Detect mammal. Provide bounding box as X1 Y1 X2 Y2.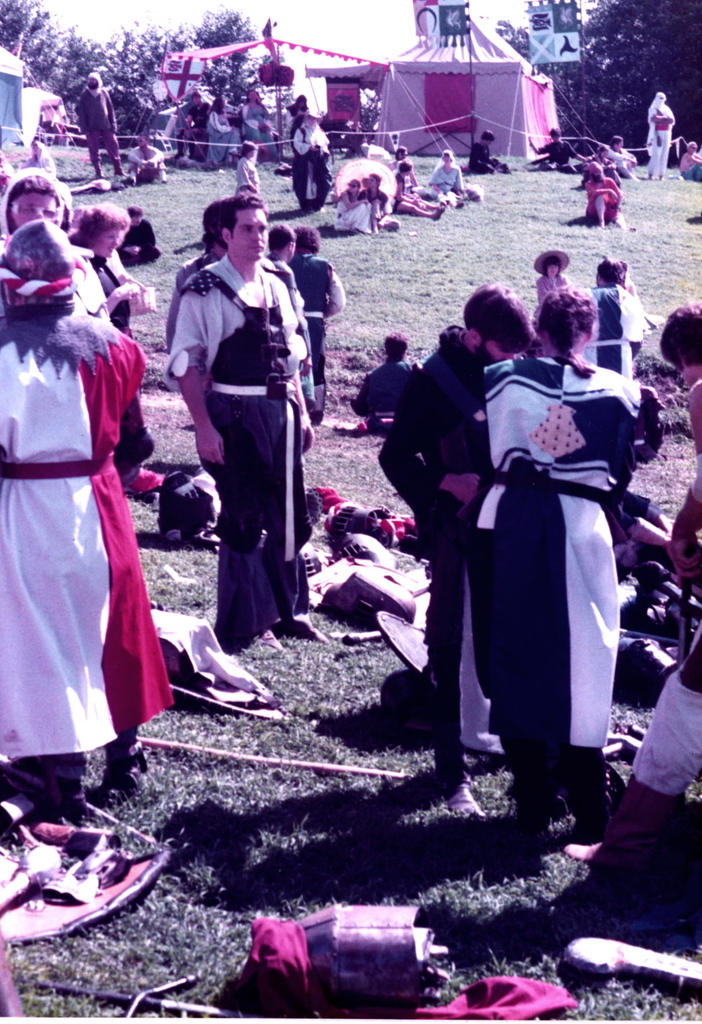
68 204 155 478.
